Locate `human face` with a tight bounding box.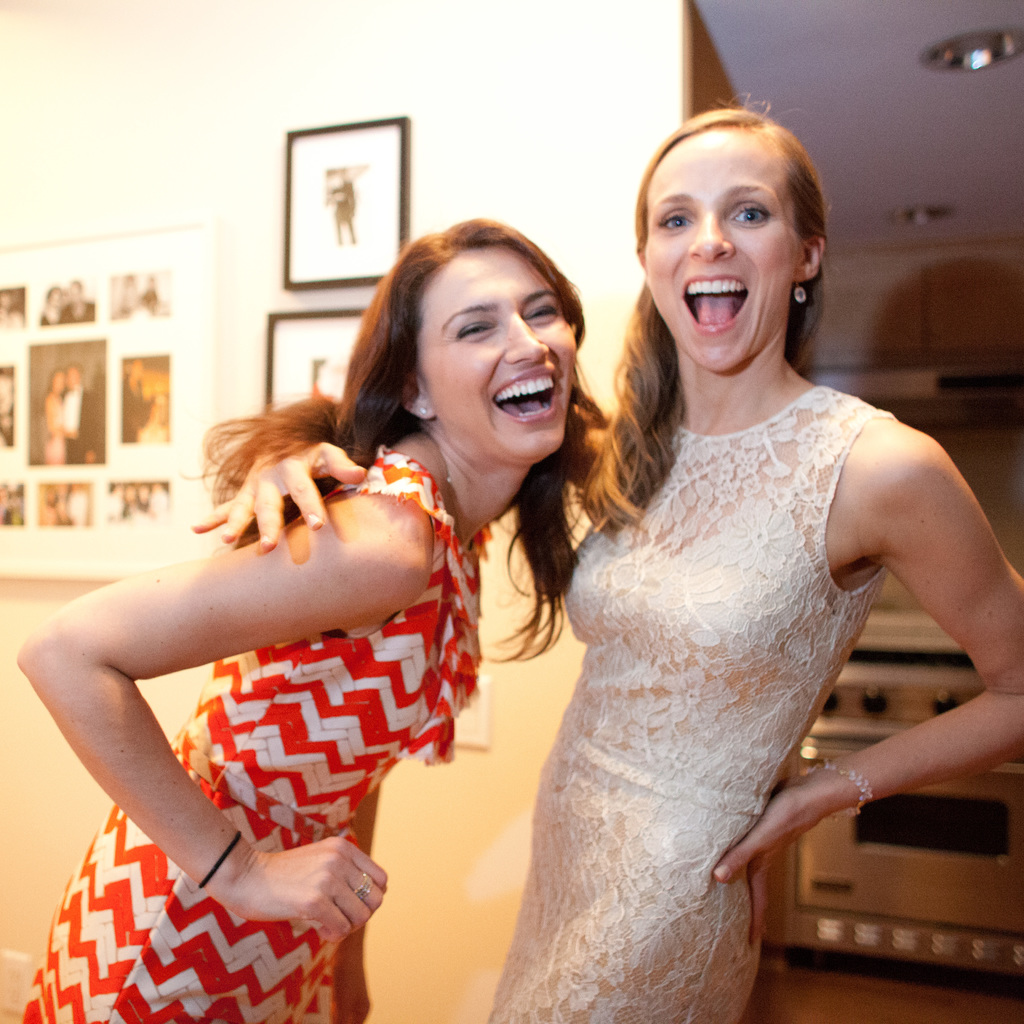
[648, 120, 795, 370].
